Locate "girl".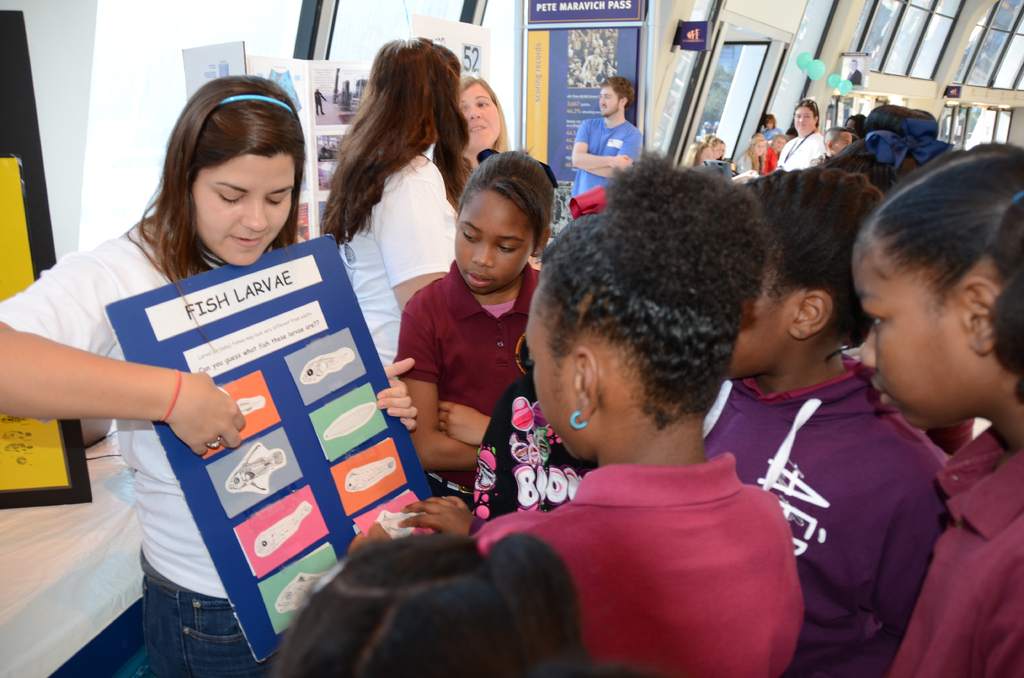
Bounding box: region(336, 37, 451, 338).
